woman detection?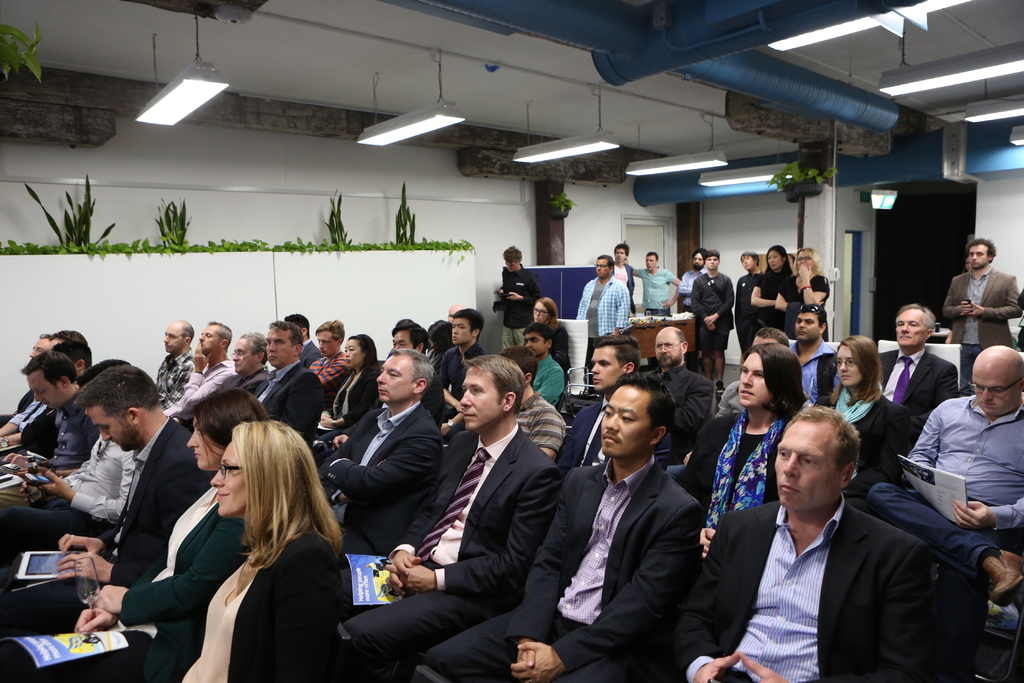
x1=786 y1=252 x2=798 y2=273
